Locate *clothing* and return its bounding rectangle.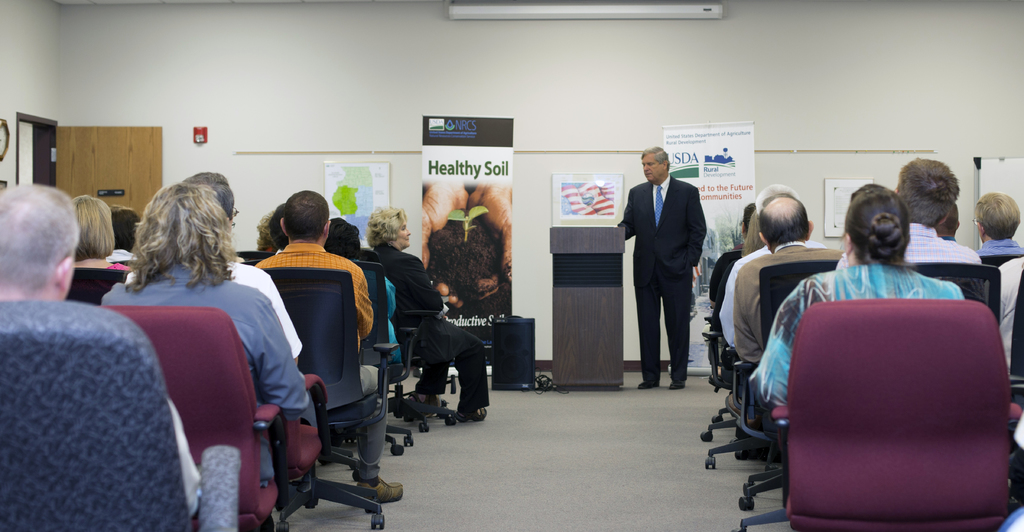
<box>748,261,965,409</box>.
